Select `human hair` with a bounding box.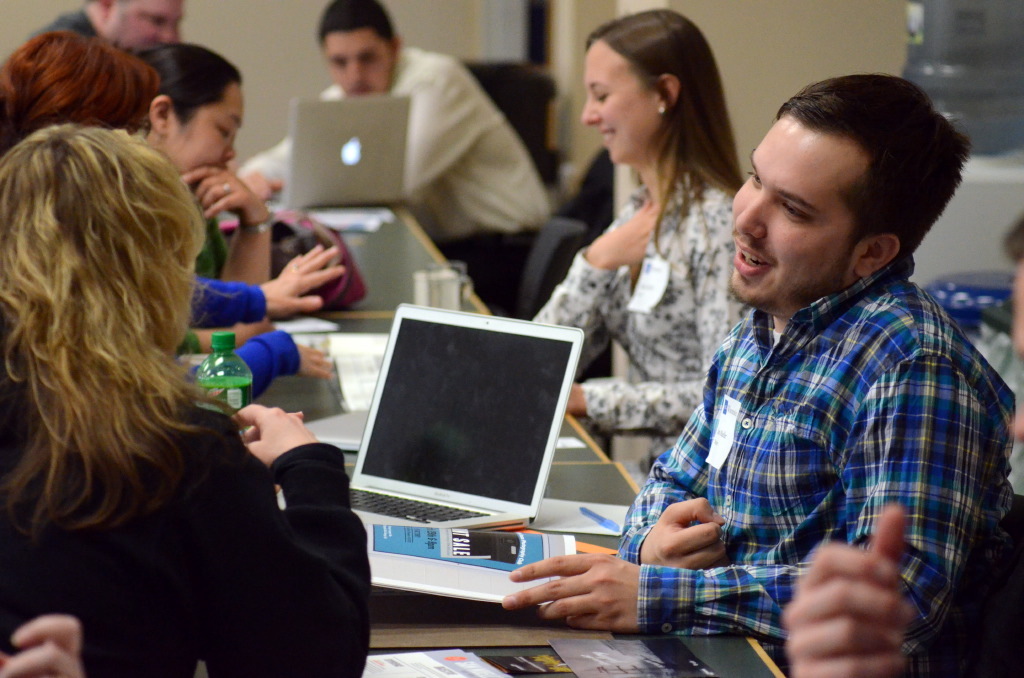
x1=21 y1=45 x2=212 y2=567.
